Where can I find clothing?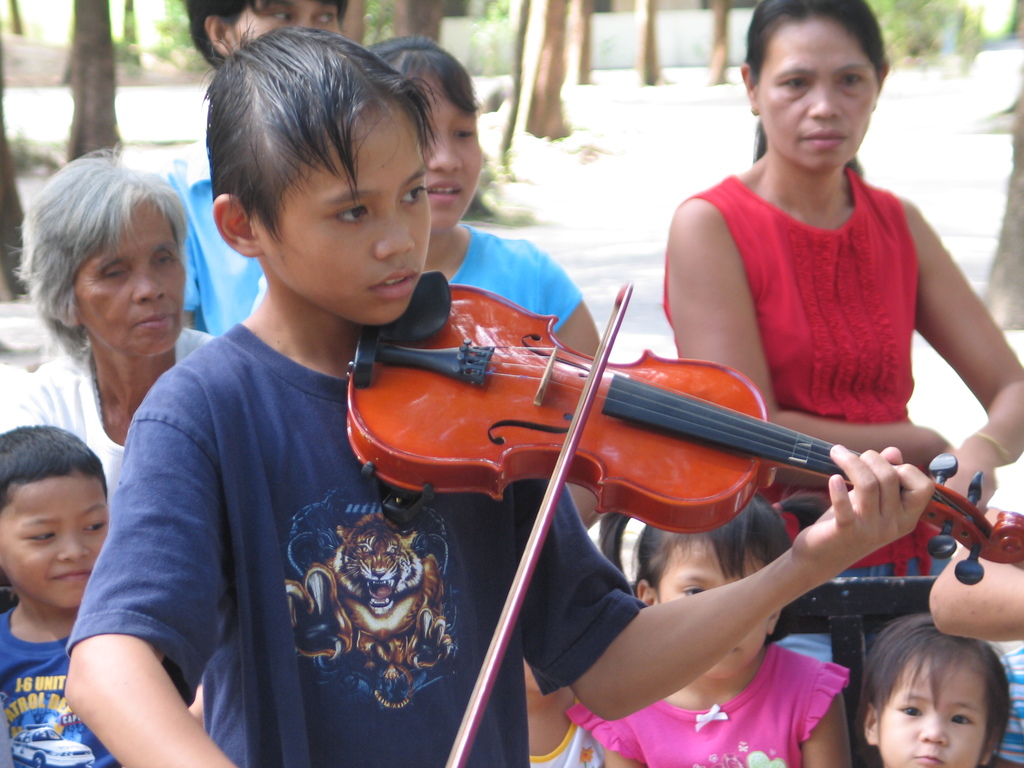
You can find it at box(663, 173, 953, 658).
